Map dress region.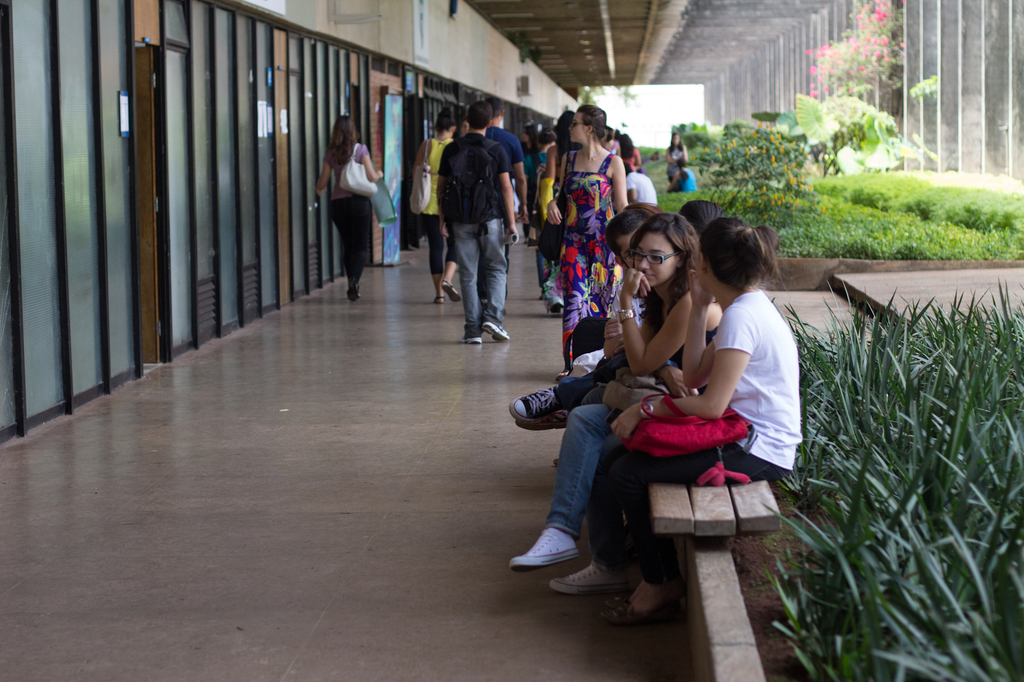
Mapped to (left=555, top=147, right=618, bottom=370).
